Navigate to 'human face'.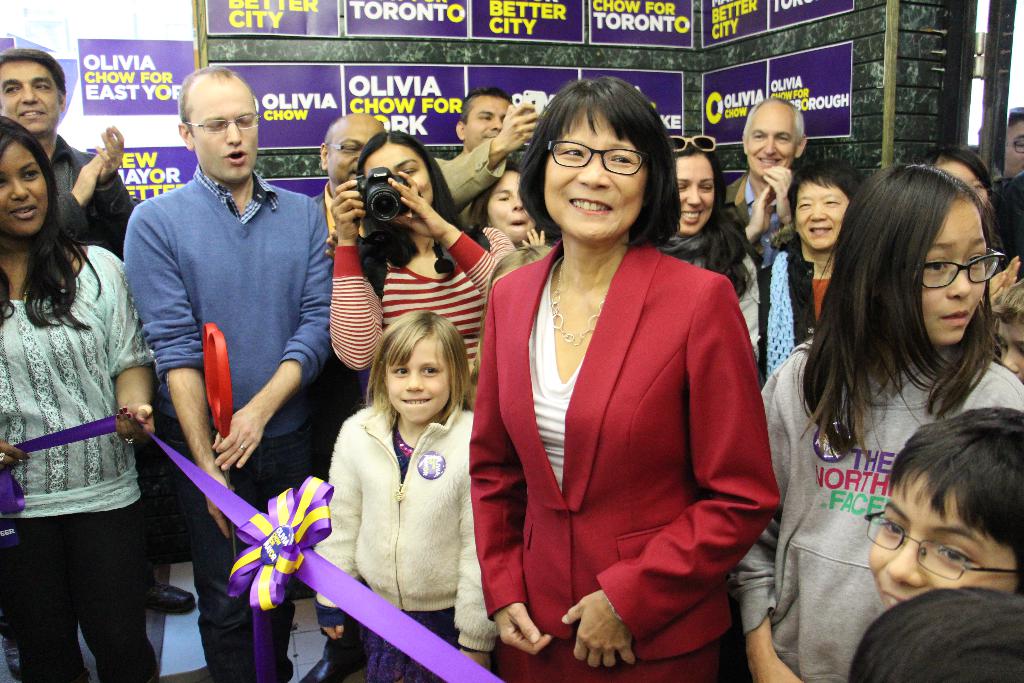
Navigation target: rect(919, 192, 986, 349).
